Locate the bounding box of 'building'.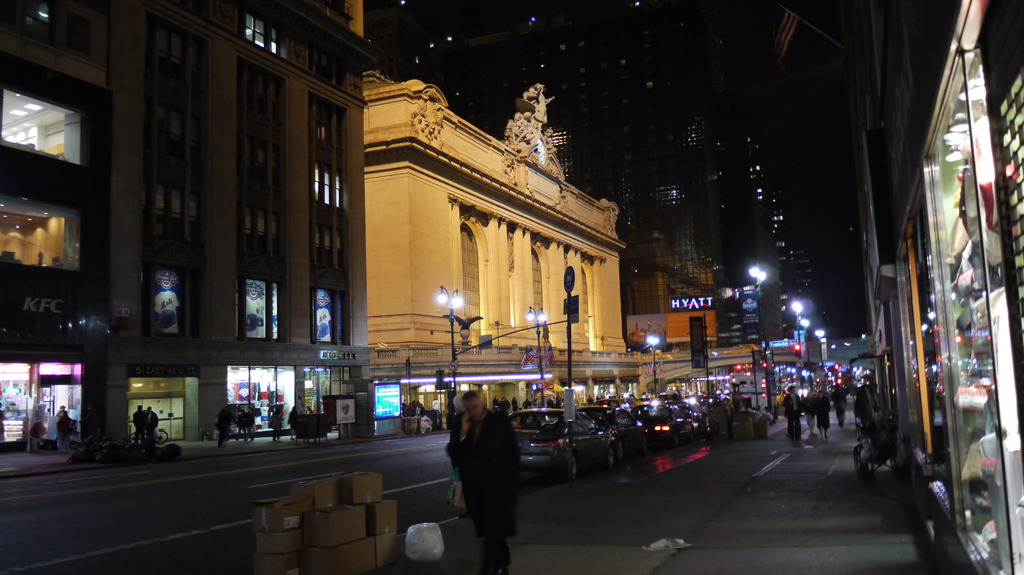
Bounding box: 550:123:586:190.
